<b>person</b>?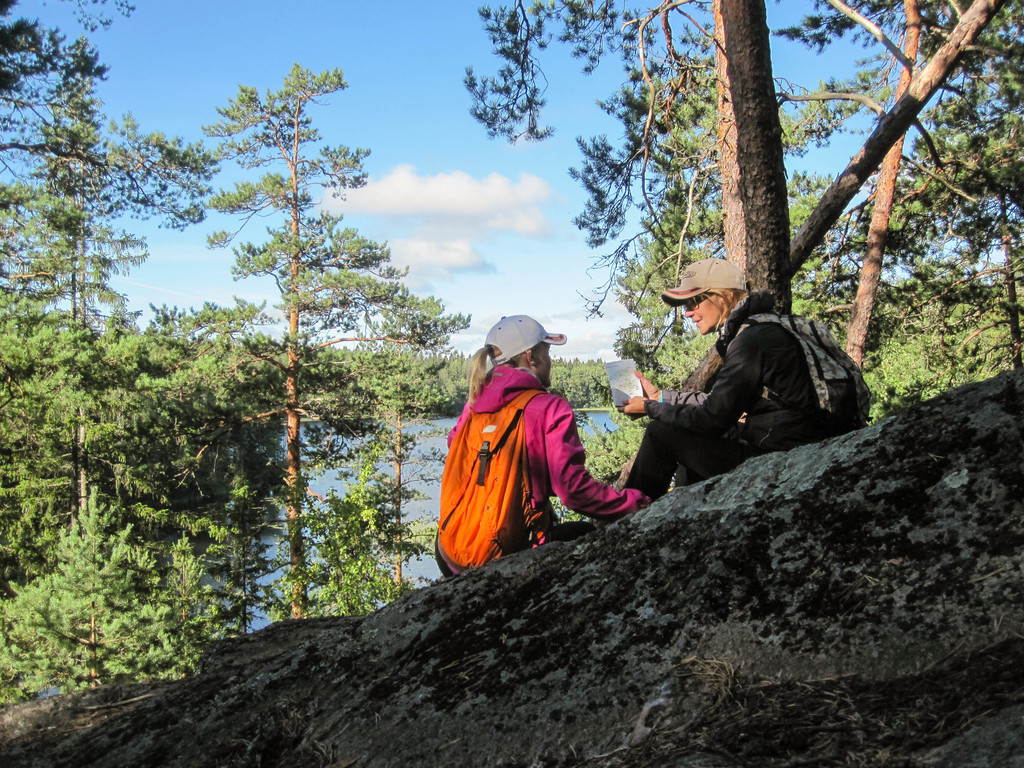
{"left": 441, "top": 316, "right": 613, "bottom": 578}
